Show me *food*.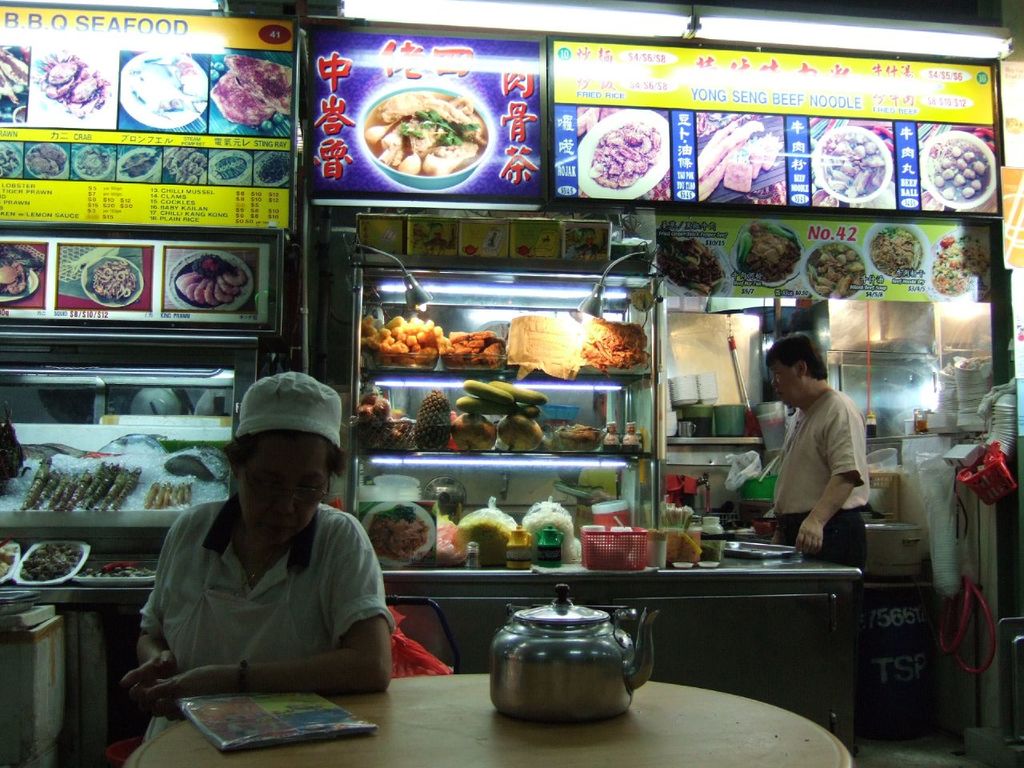
*food* is here: bbox=(361, 94, 482, 184).
